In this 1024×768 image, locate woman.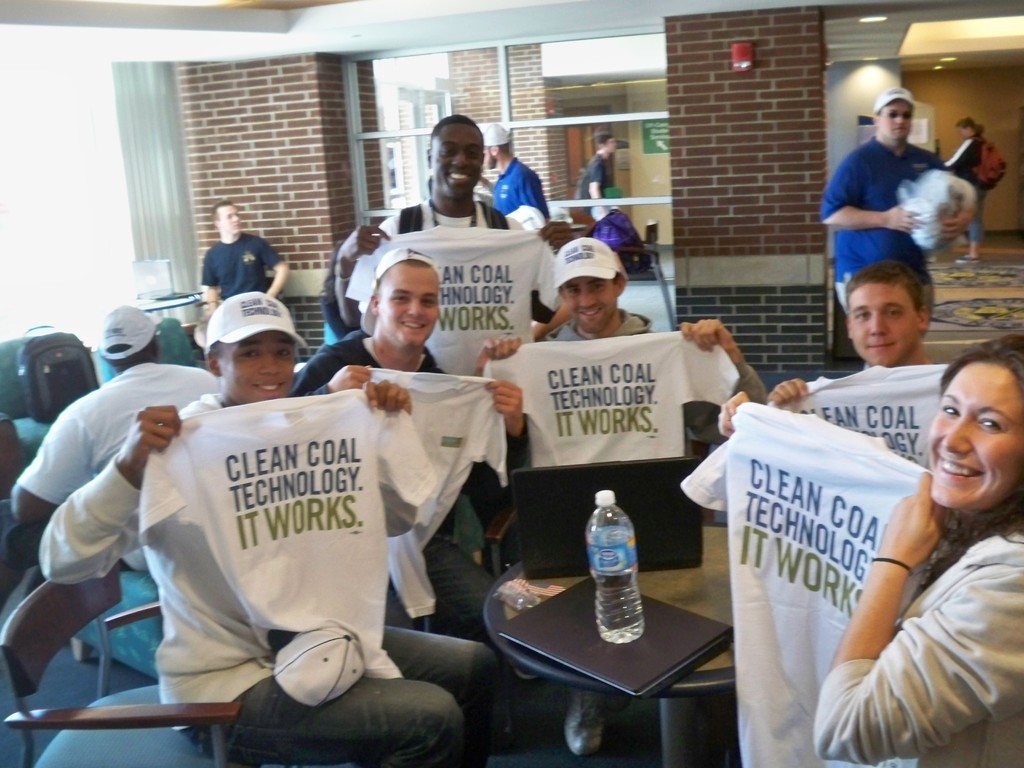
Bounding box: (941, 112, 979, 260).
